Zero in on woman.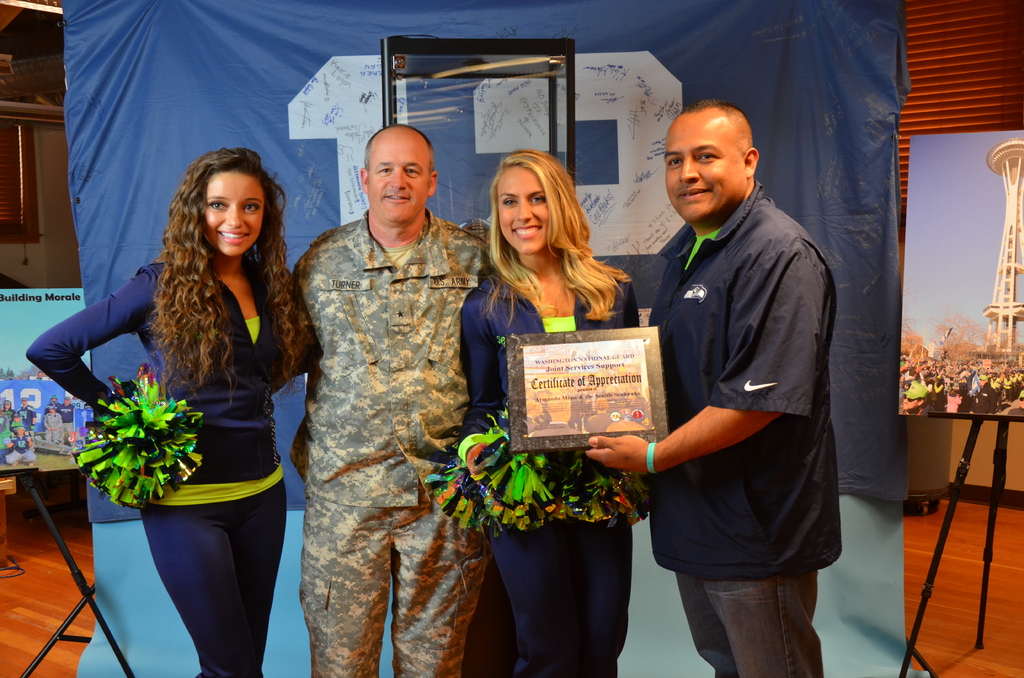
Zeroed in: x1=90 y1=118 x2=314 y2=659.
